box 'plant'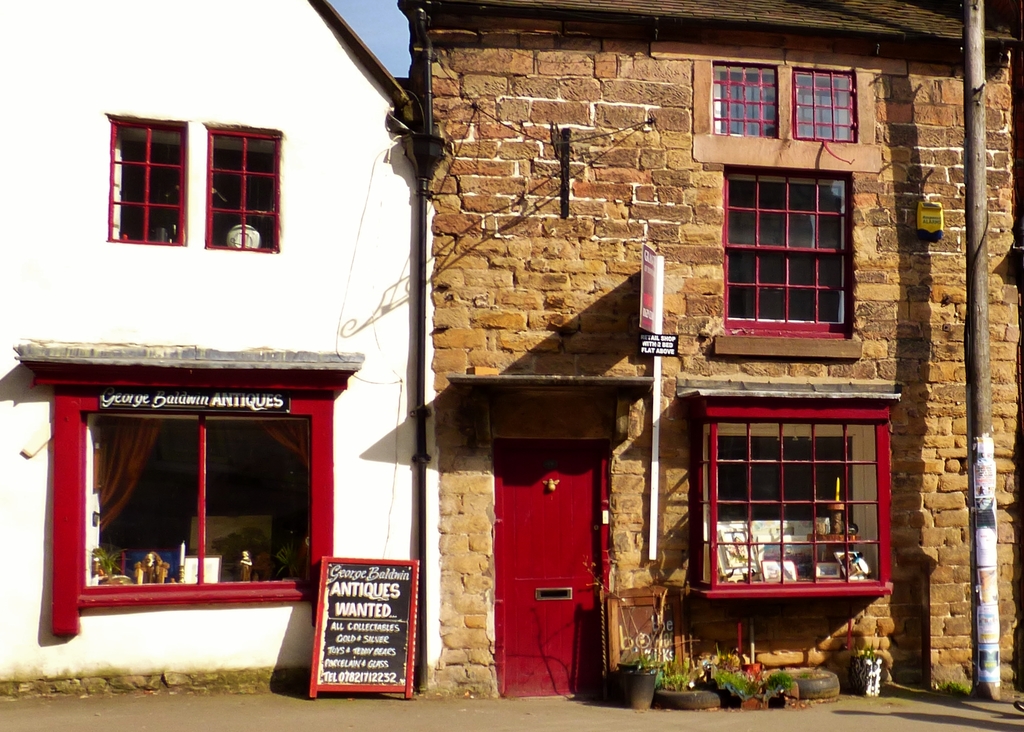
left=767, top=668, right=791, bottom=699
